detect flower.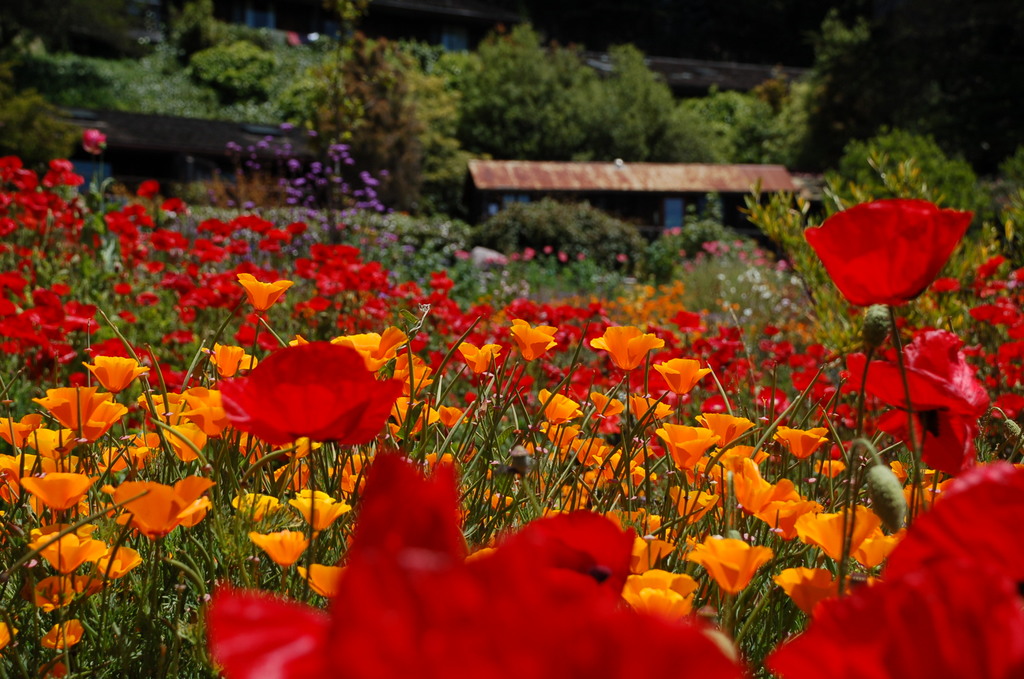
Detected at 79,127,109,155.
